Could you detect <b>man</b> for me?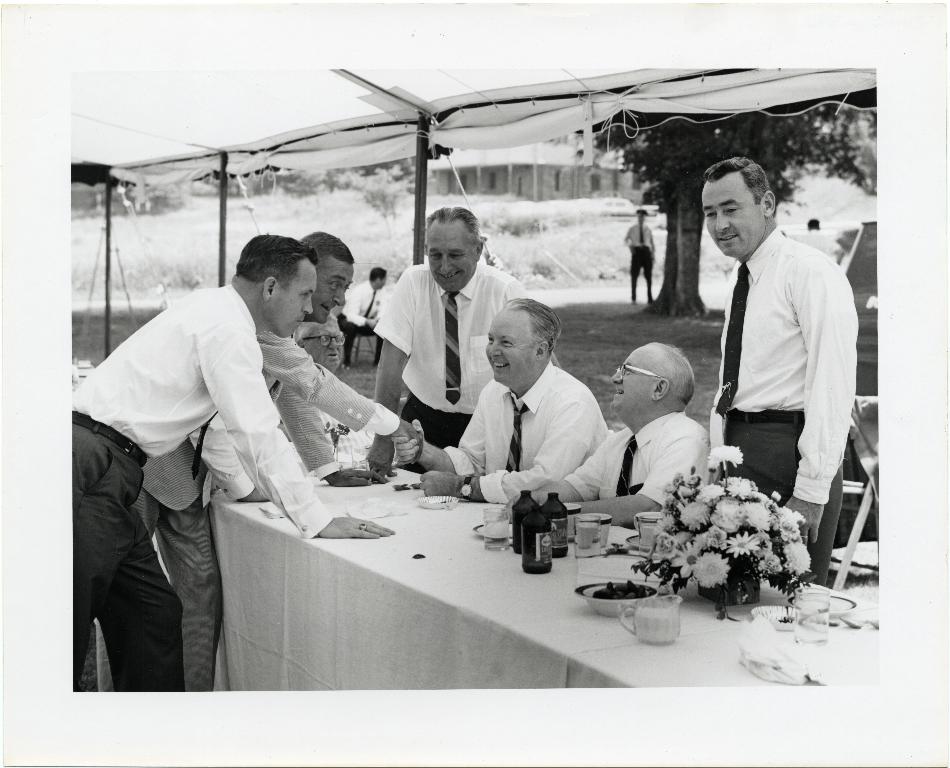
Detection result: x1=94 y1=230 x2=426 y2=693.
